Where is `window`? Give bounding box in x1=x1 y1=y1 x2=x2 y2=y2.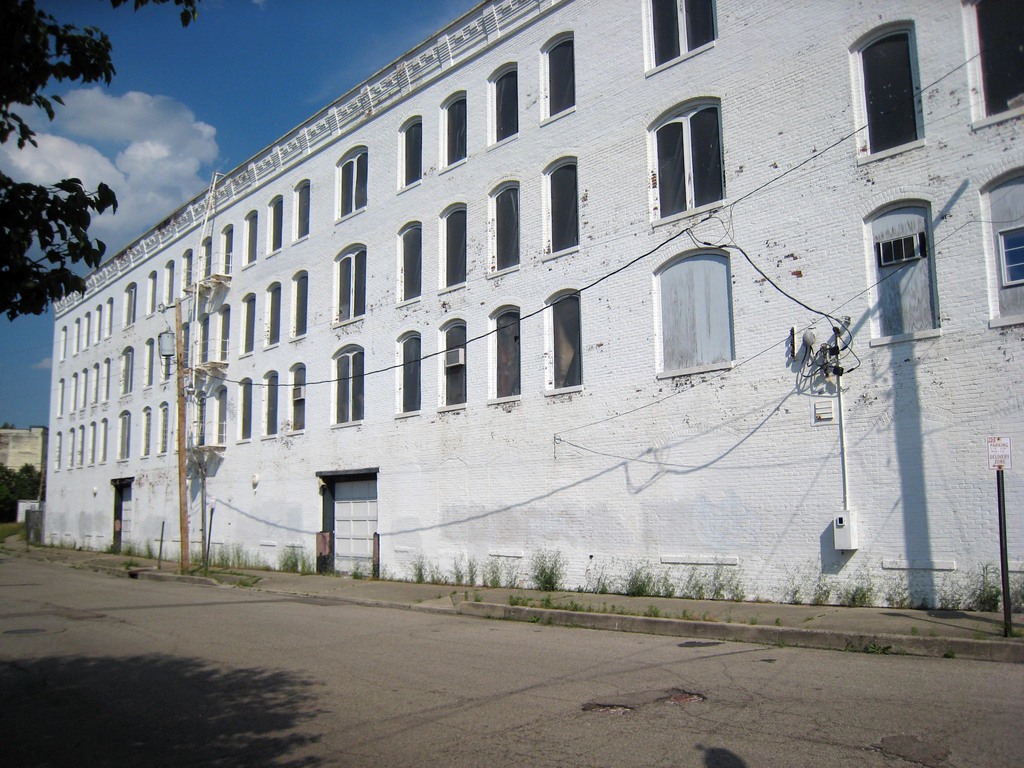
x1=104 y1=297 x2=111 y2=339.
